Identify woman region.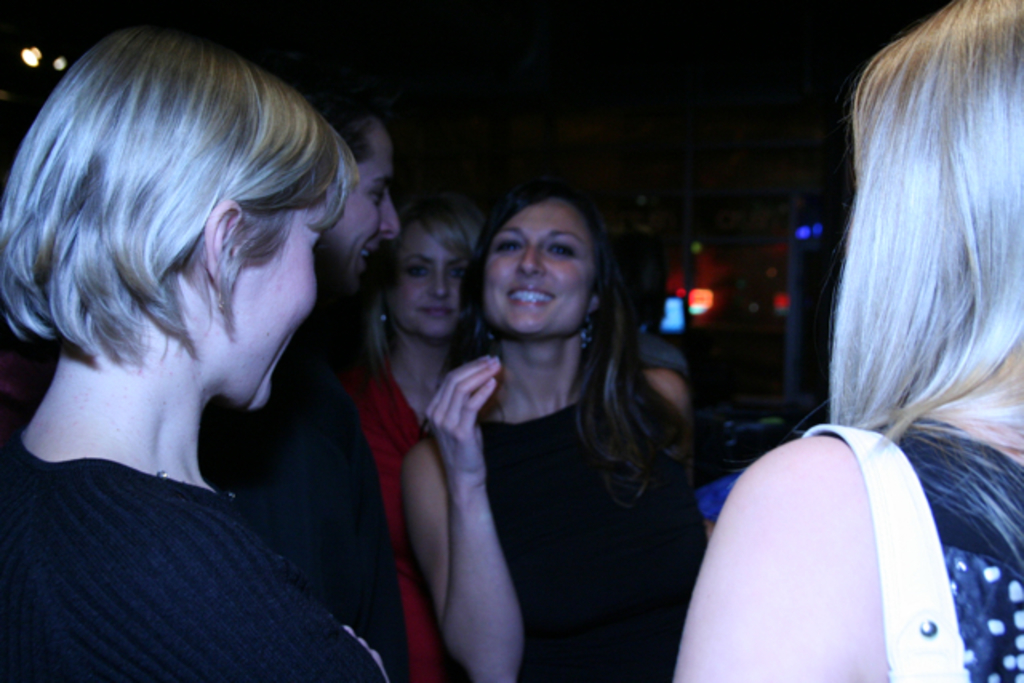
Region: <region>366, 189, 491, 681</region>.
